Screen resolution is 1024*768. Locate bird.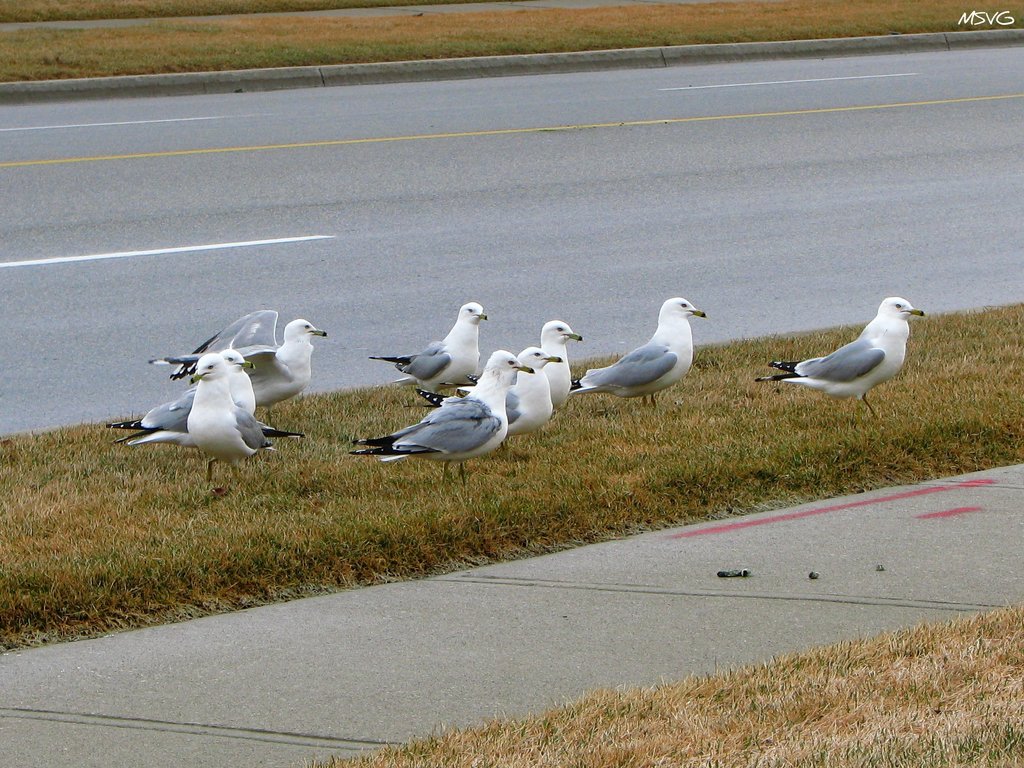
[559, 293, 722, 410].
